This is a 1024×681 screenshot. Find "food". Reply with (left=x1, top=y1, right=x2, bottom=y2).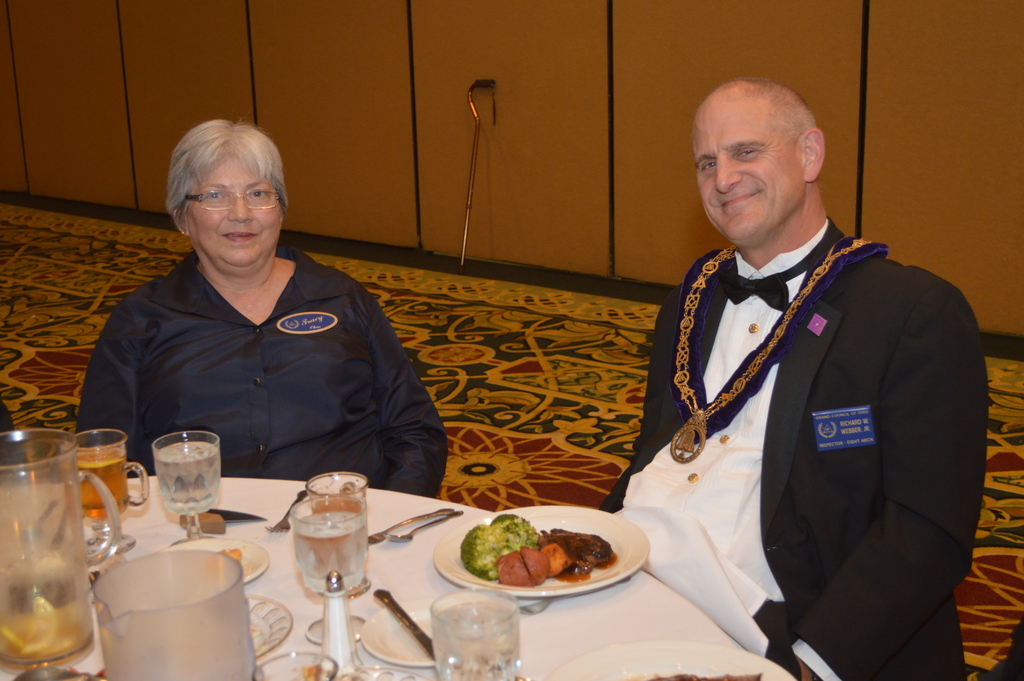
(left=544, top=527, right=614, bottom=577).
